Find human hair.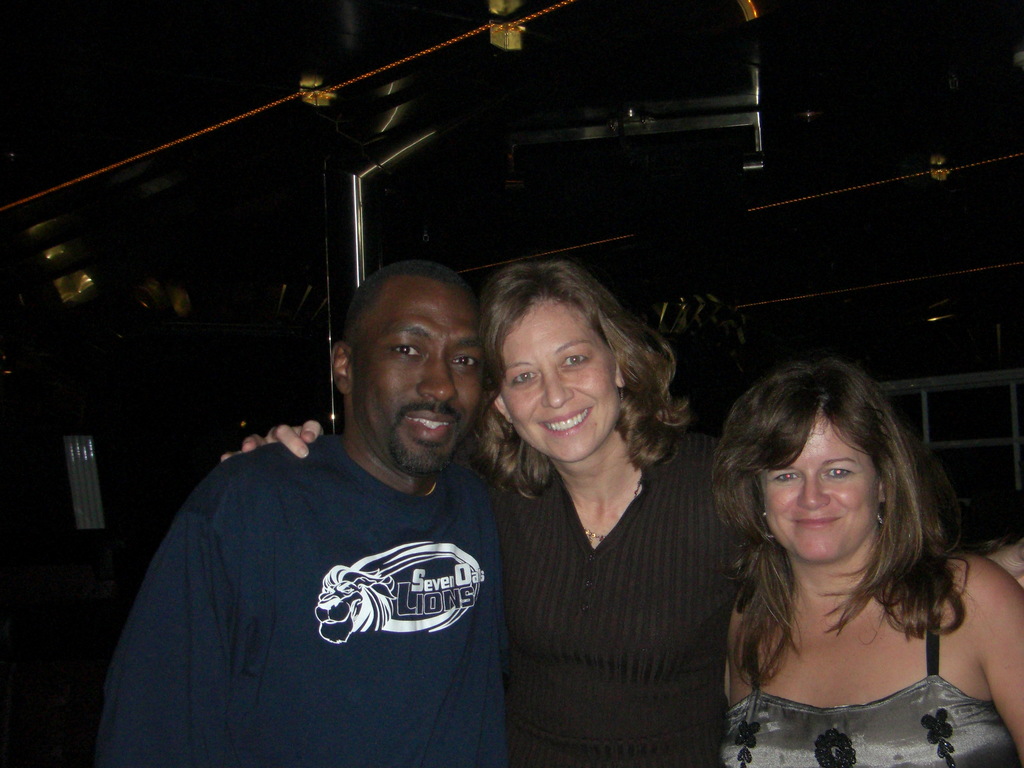
rect(344, 262, 473, 378).
